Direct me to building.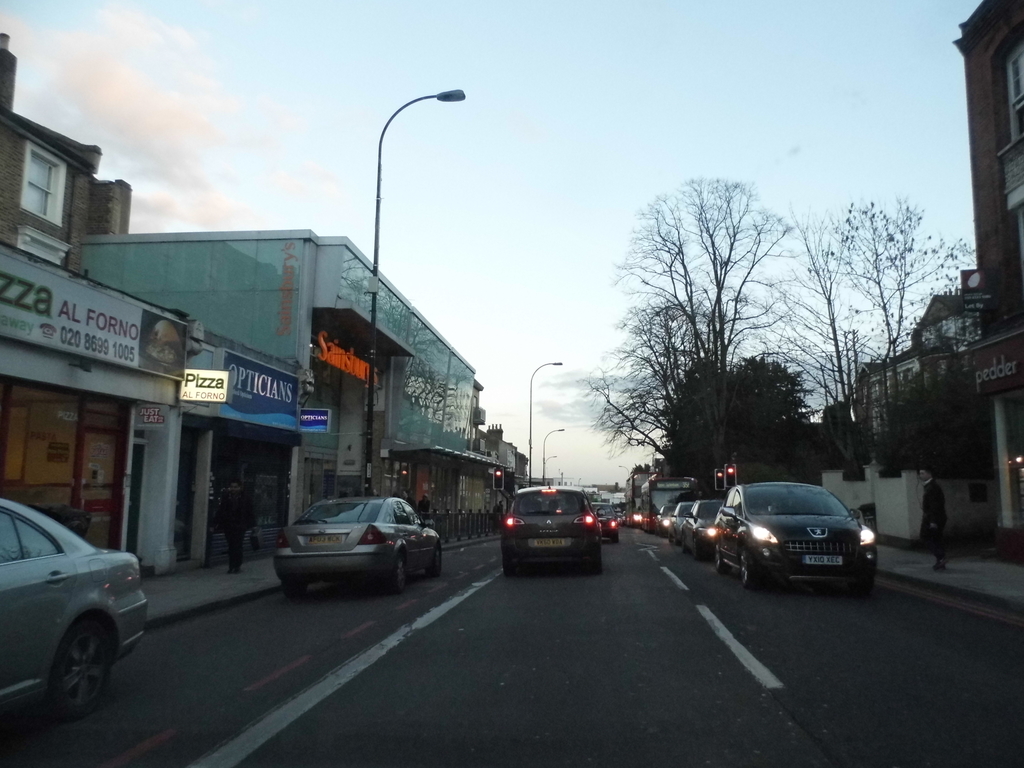
Direction: (80,223,505,531).
